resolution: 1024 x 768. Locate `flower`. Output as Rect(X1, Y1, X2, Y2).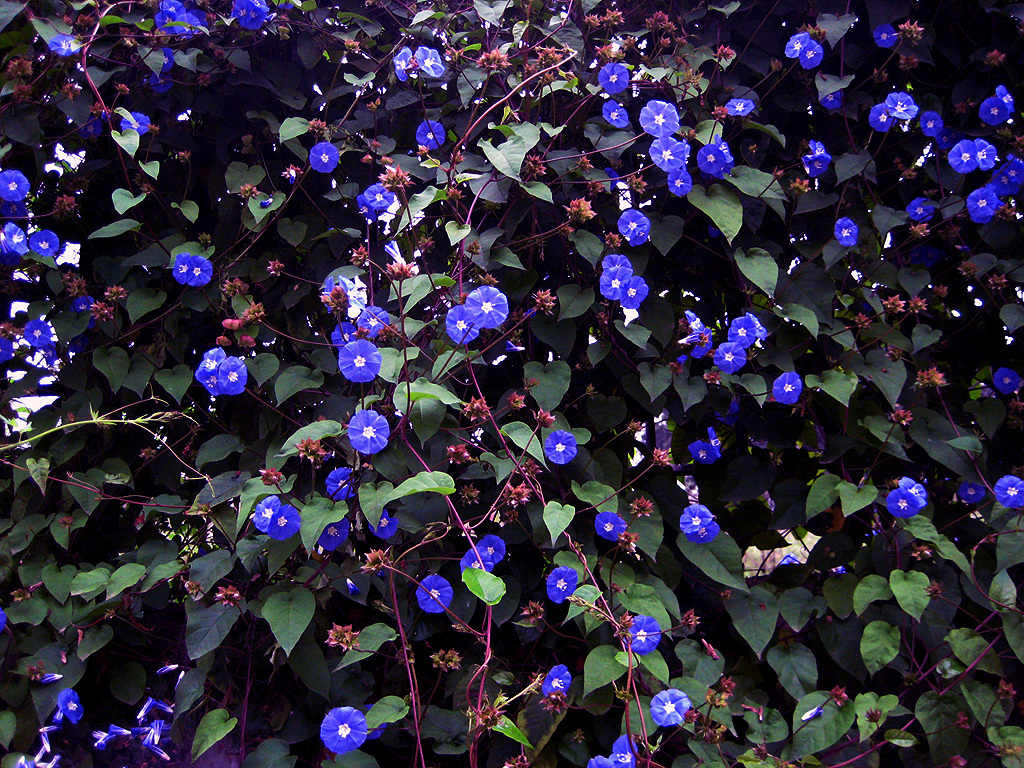
Rect(992, 470, 1023, 509).
